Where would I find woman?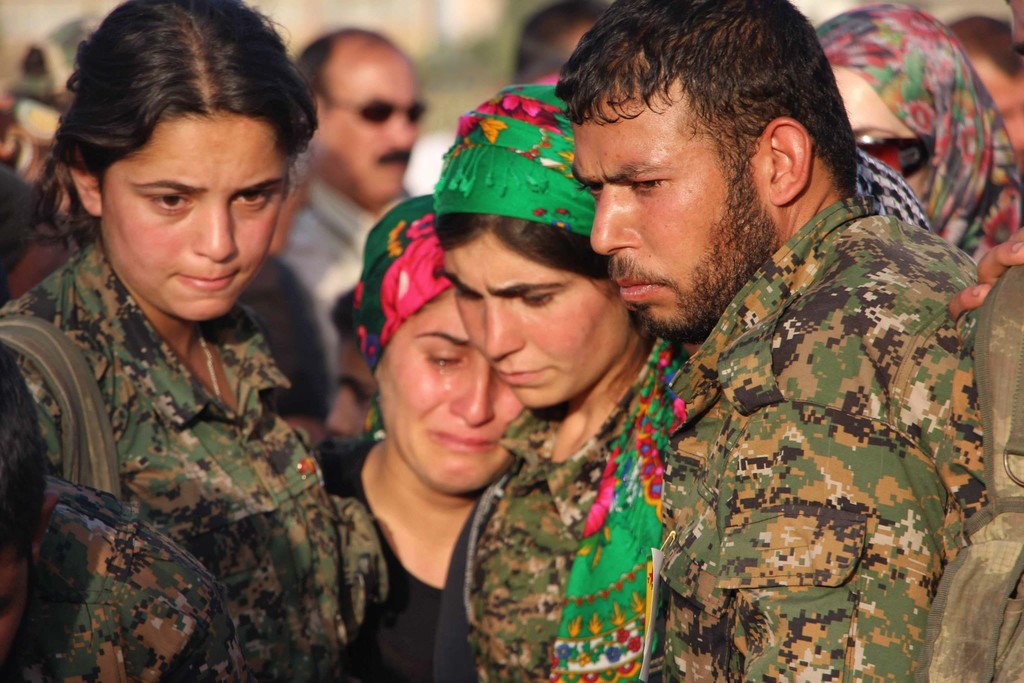
At (428,83,688,682).
